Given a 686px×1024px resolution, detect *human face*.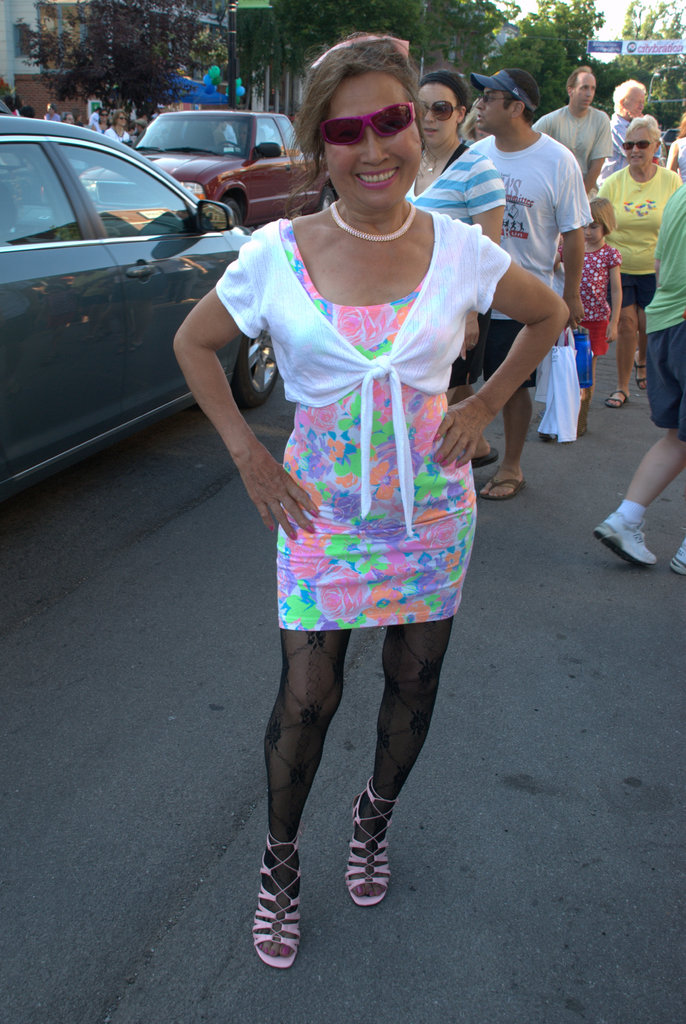
<region>475, 89, 512, 131</region>.
